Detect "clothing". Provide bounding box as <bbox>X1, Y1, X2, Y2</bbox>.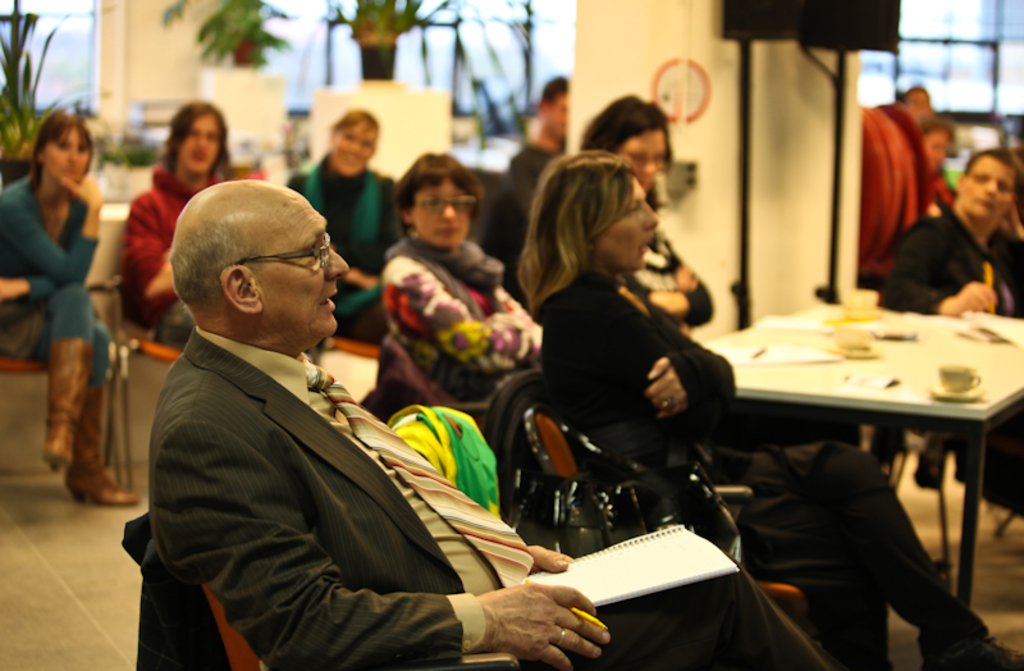
<bbox>882, 206, 1023, 315</bbox>.
